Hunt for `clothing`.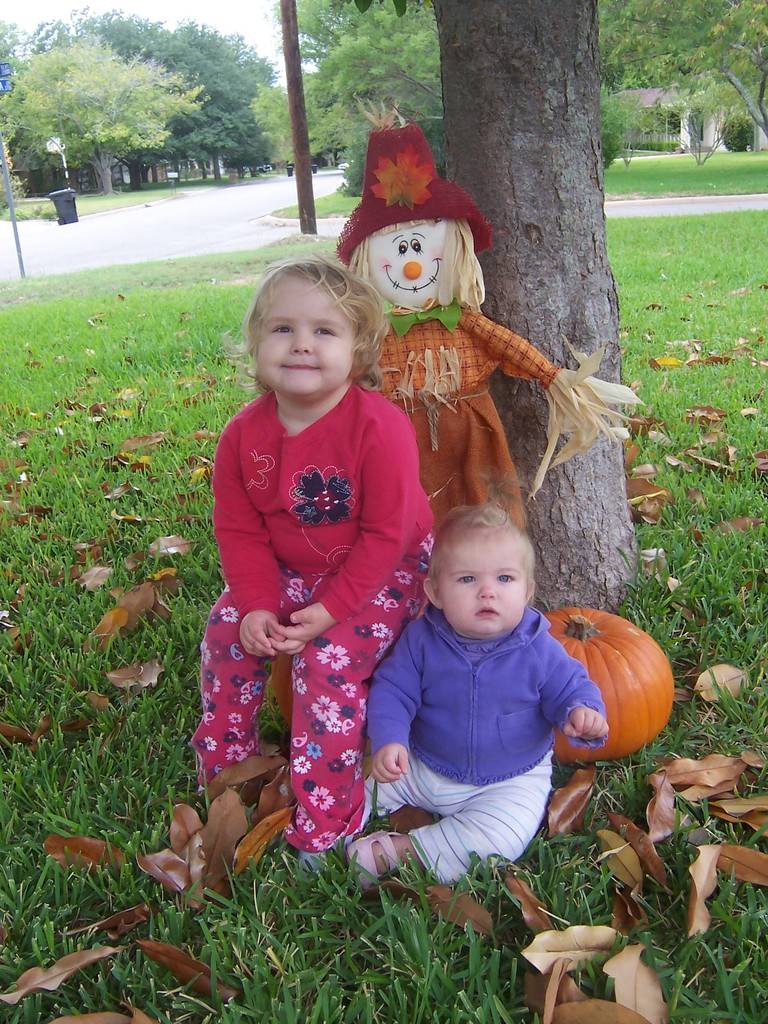
Hunted down at BBox(380, 297, 546, 522).
